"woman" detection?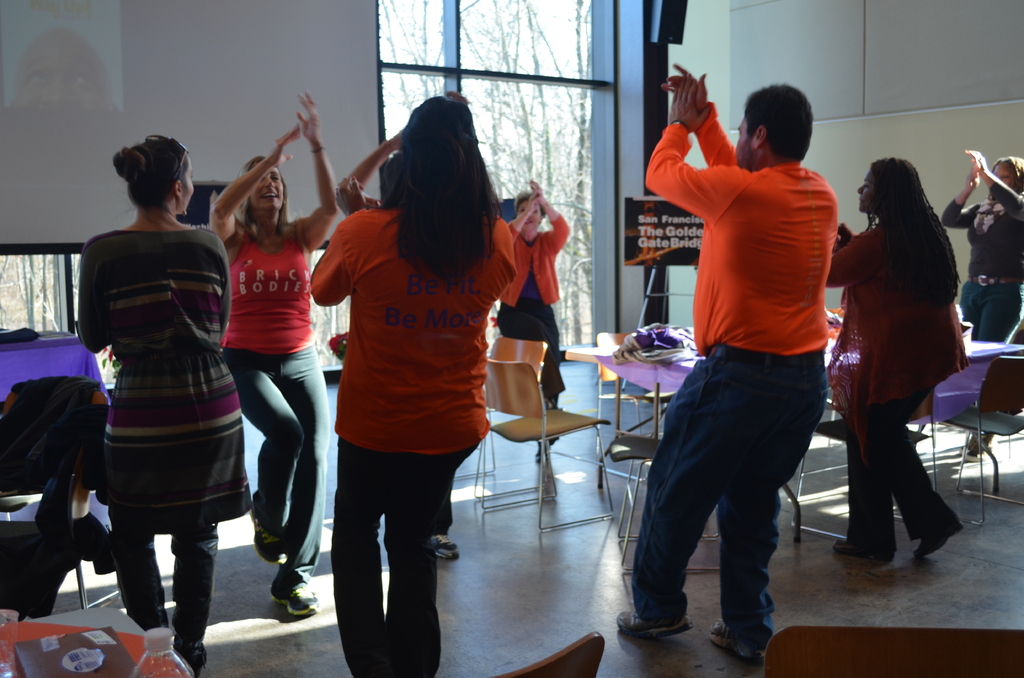
select_region(828, 157, 972, 563)
